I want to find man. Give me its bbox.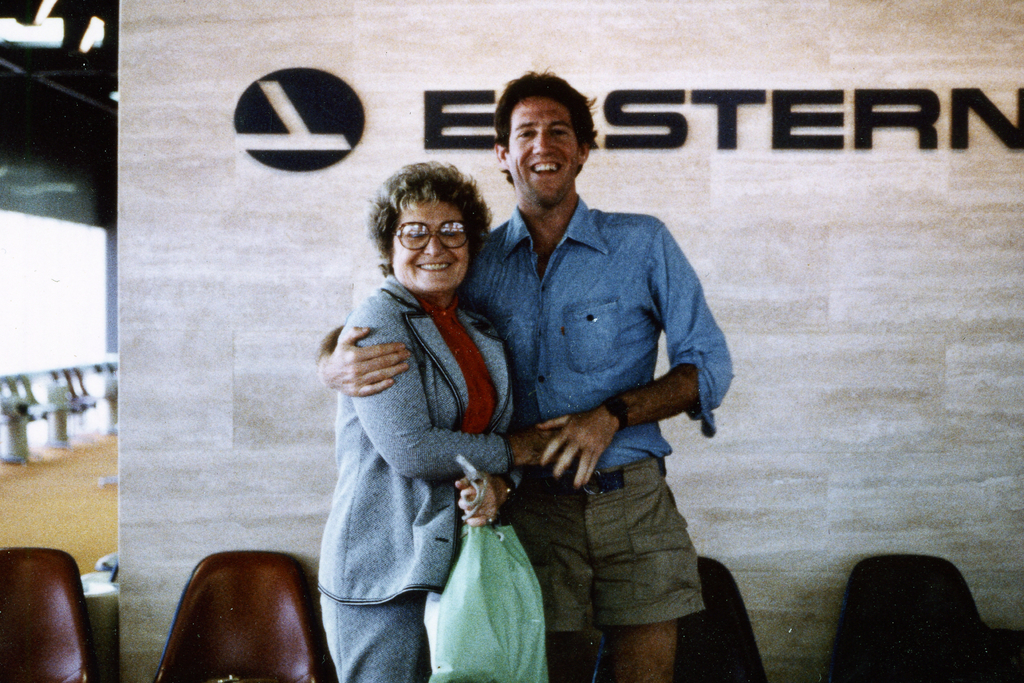
box=[310, 62, 743, 682].
